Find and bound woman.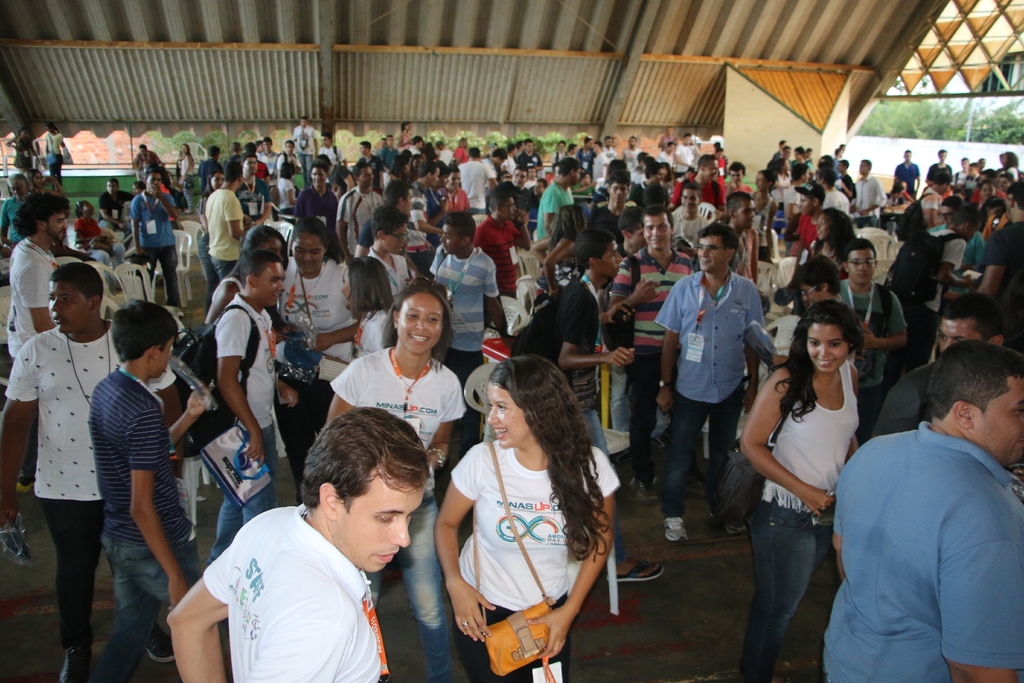
Bound: 1000/149/1023/187.
